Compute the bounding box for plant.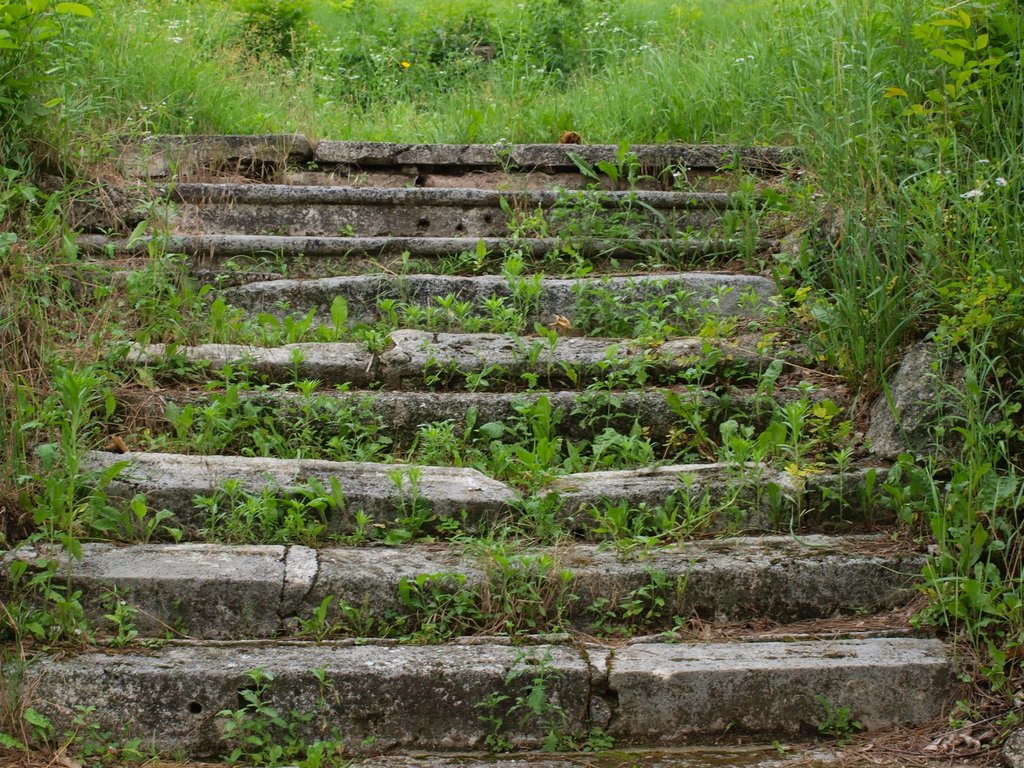
(89, 588, 141, 653).
